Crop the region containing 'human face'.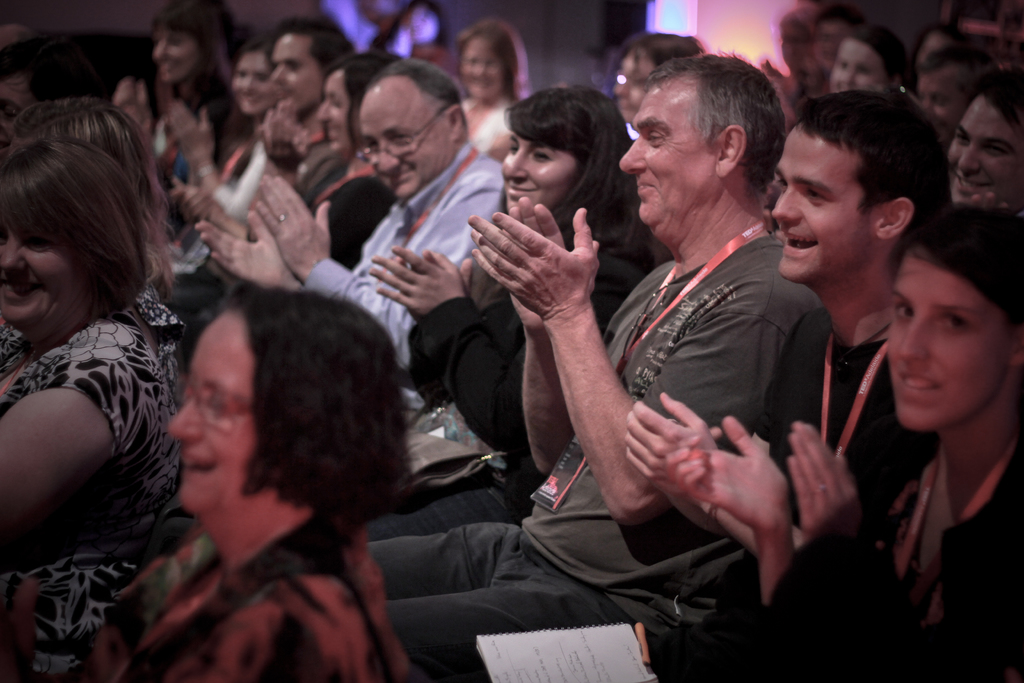
Crop region: [237,53,271,111].
